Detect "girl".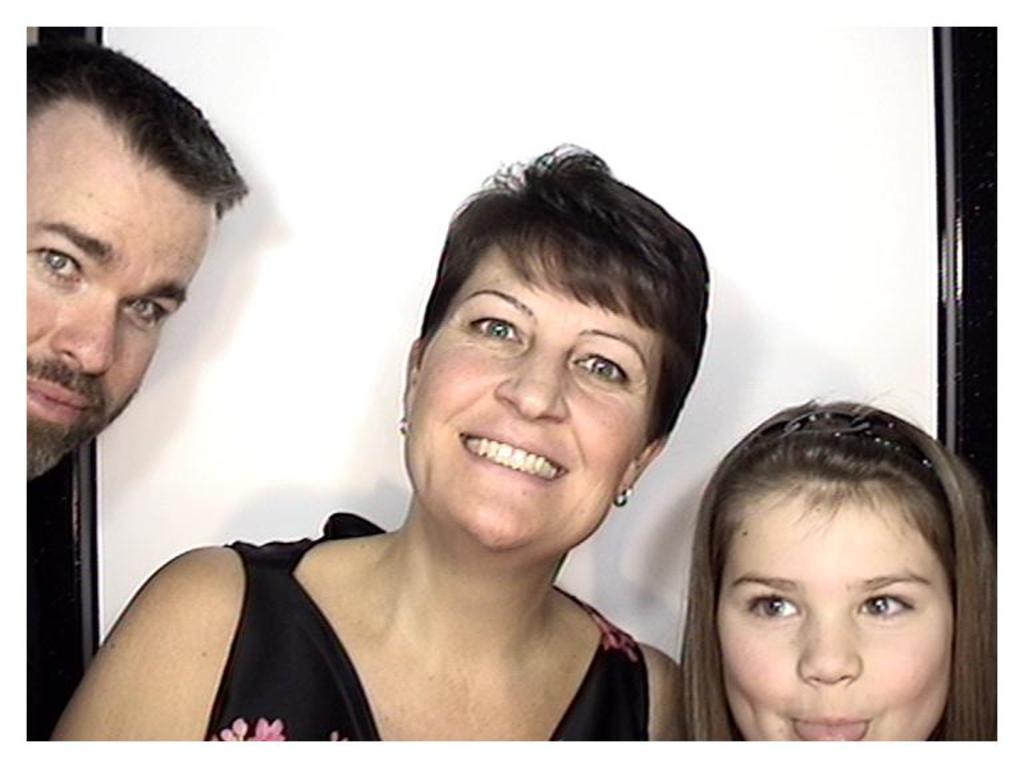
Detected at box(687, 405, 1005, 741).
